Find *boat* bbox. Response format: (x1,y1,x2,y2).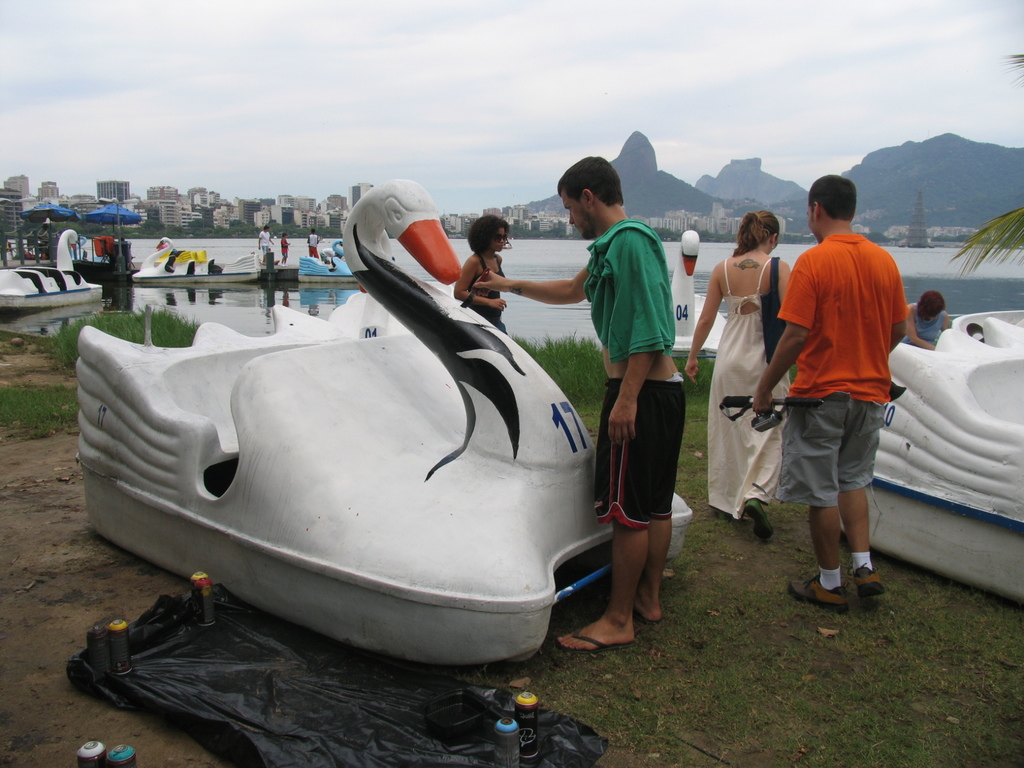
(0,229,105,316).
